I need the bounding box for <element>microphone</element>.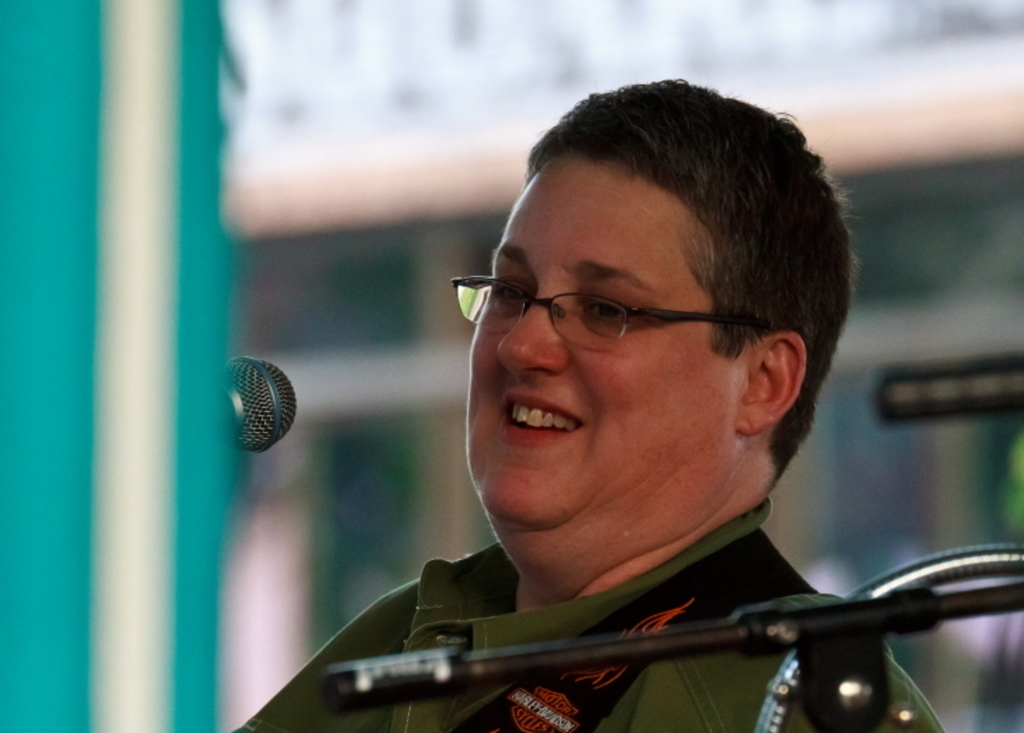
Here it is: select_region(212, 355, 305, 466).
